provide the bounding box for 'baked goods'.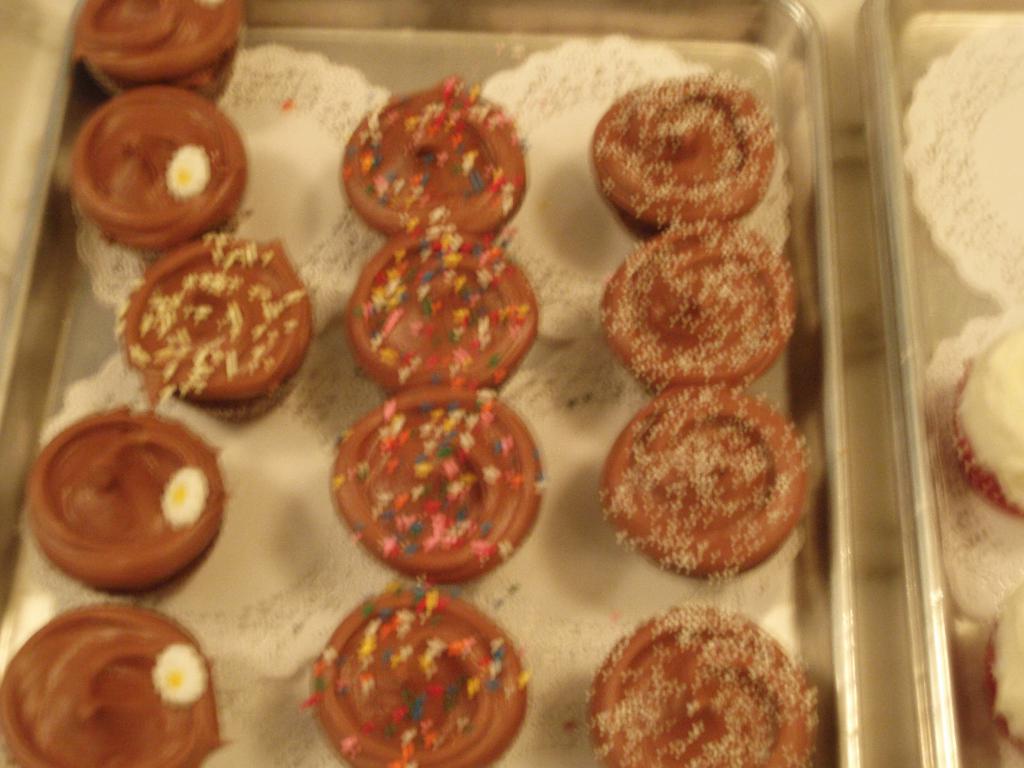
(left=346, top=224, right=540, bottom=400).
